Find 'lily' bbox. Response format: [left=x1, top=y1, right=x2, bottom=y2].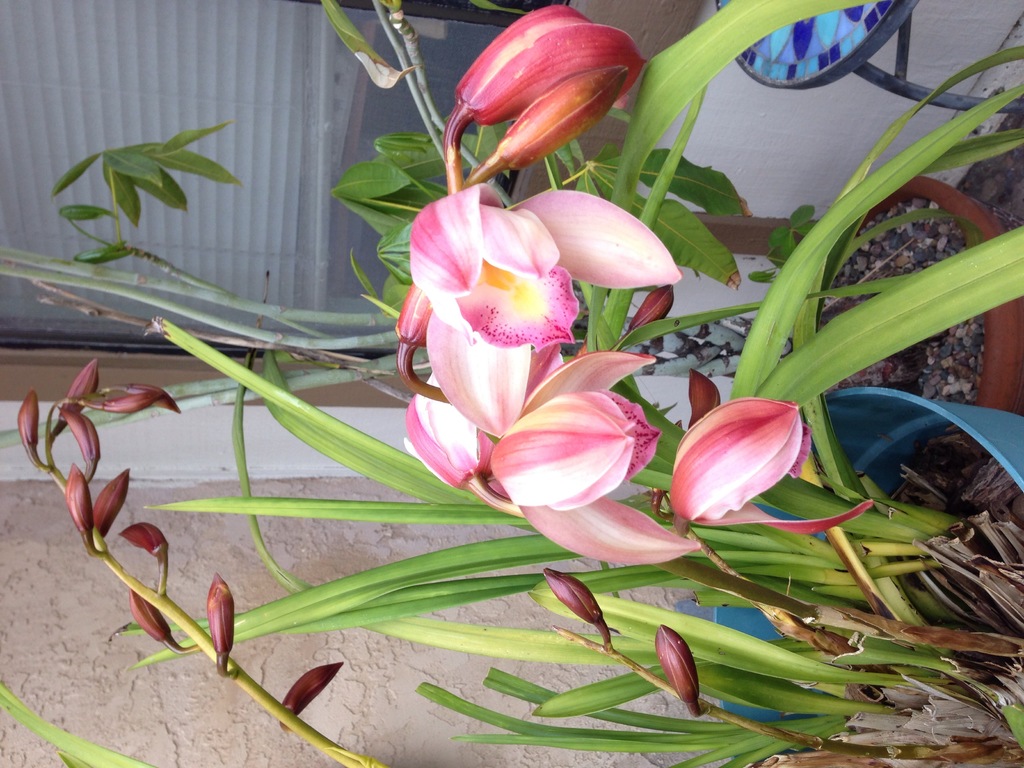
[left=409, top=184, right=688, bottom=355].
